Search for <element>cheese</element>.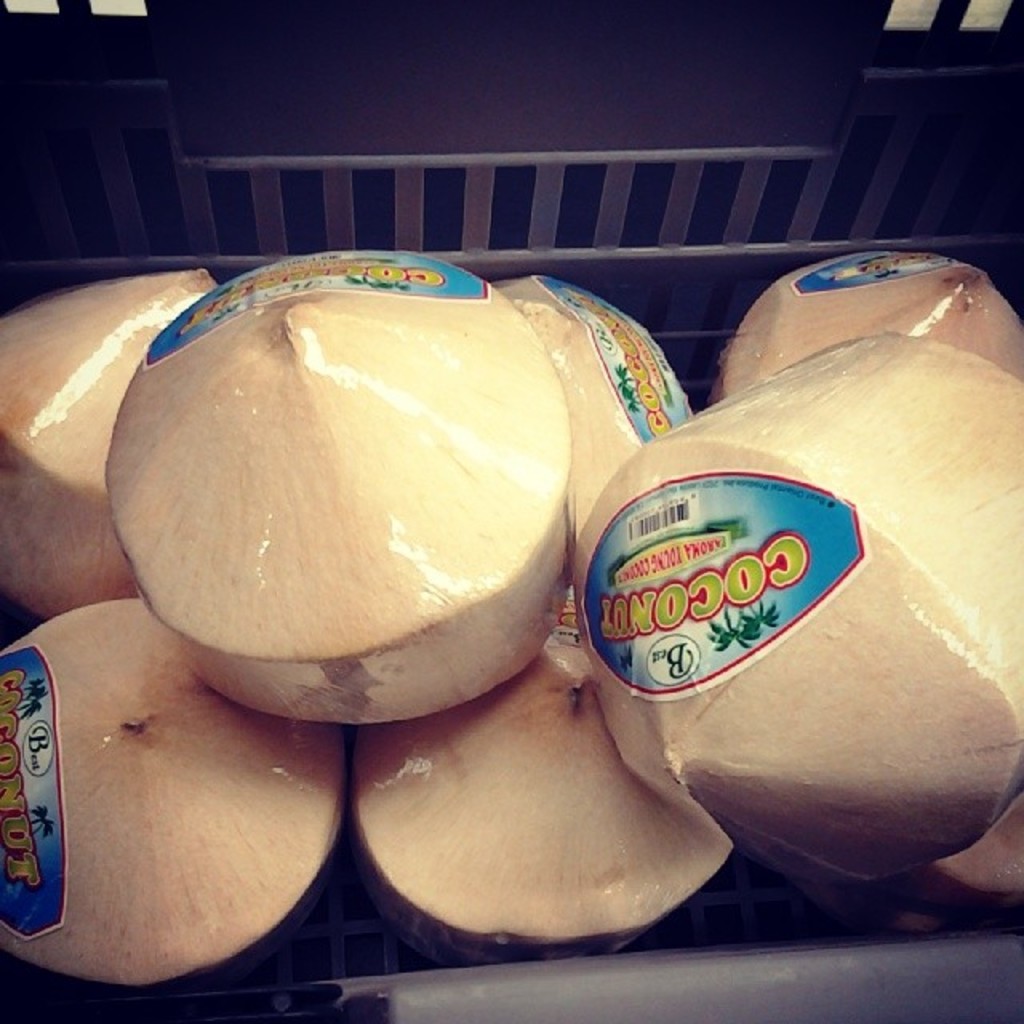
Found at <bbox>0, 597, 355, 992</bbox>.
